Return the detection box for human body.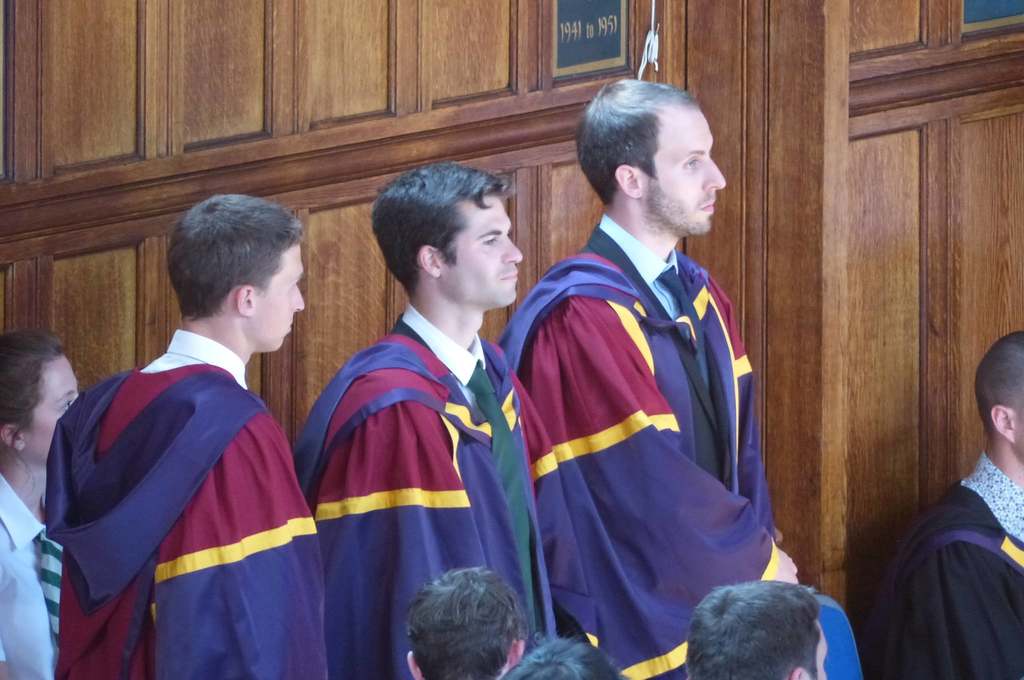
[left=680, top=579, right=831, bottom=679].
